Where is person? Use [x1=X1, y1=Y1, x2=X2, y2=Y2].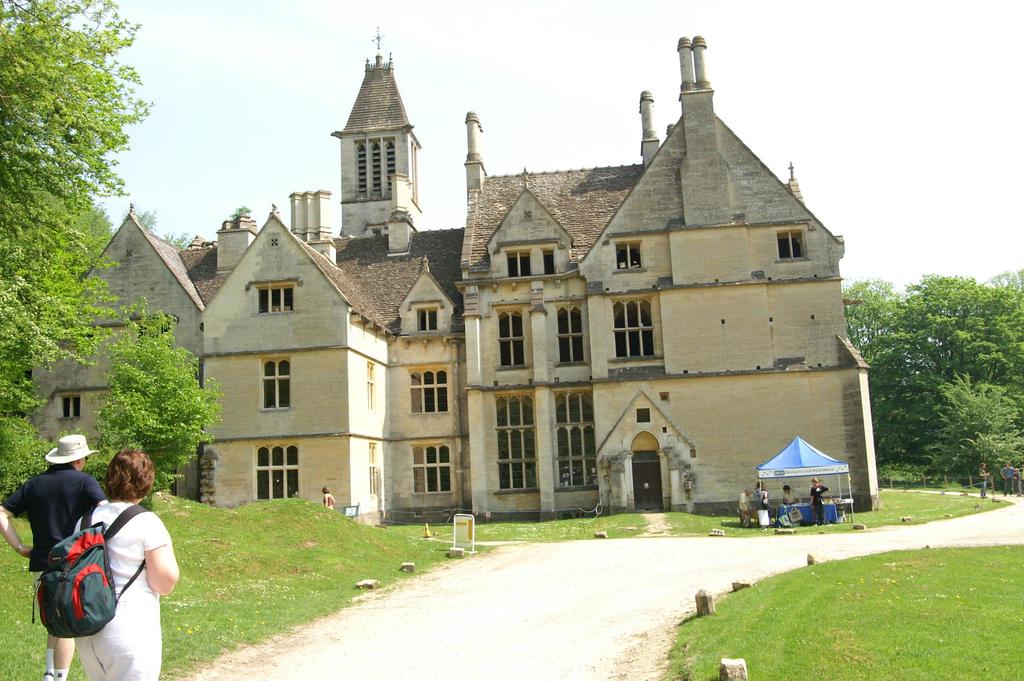
[x1=31, y1=430, x2=159, y2=669].
